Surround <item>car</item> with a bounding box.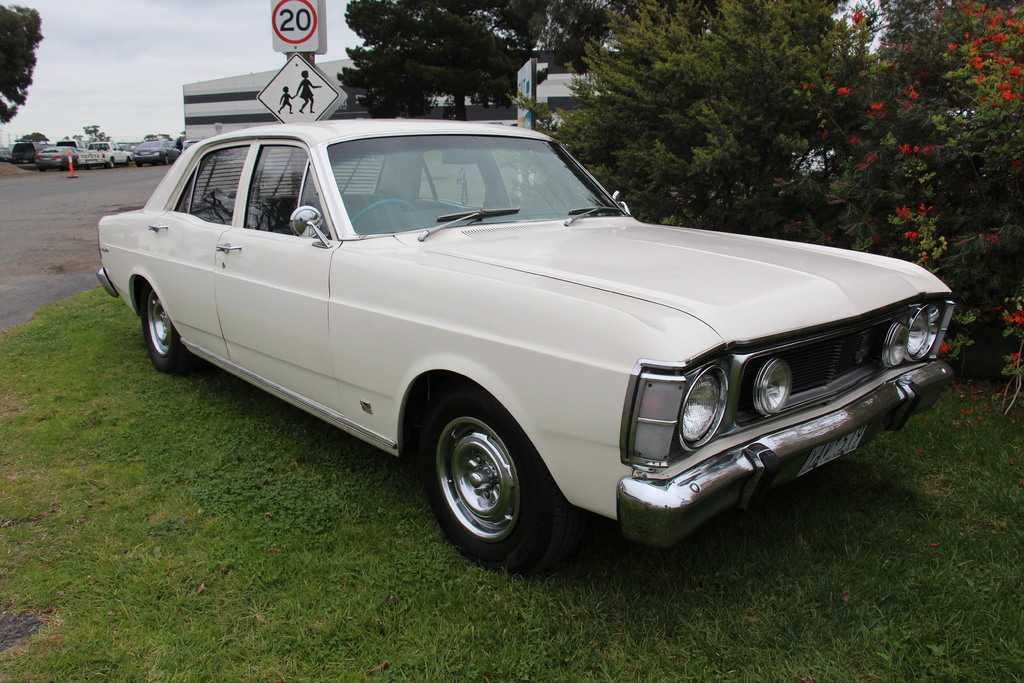
l=96, t=116, r=961, b=574.
